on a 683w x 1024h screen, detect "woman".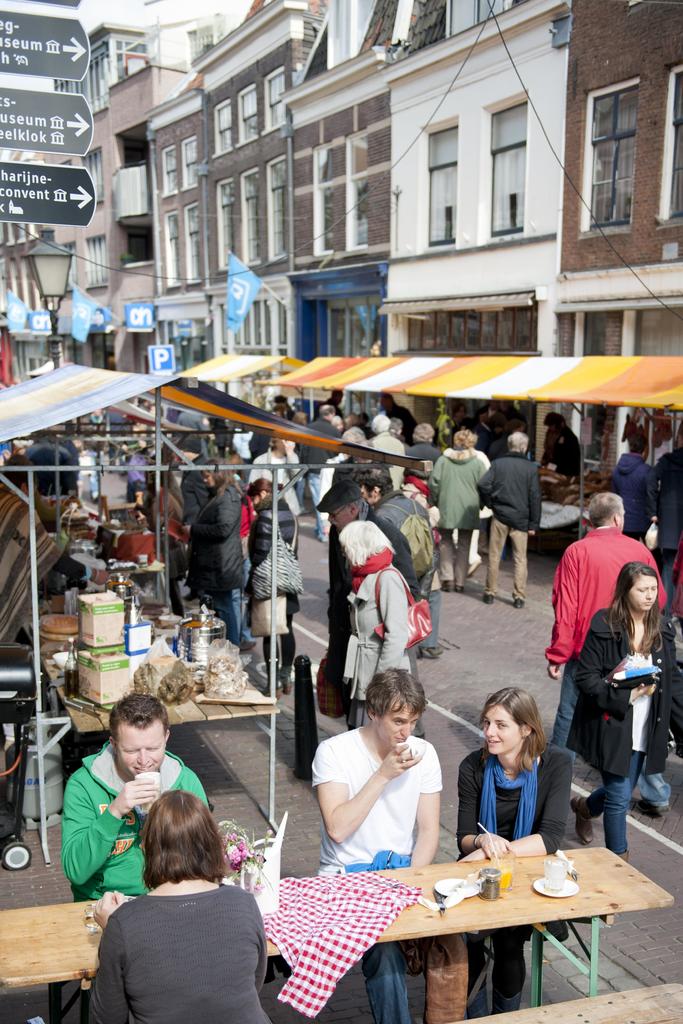
(left=441, top=686, right=569, bottom=852).
